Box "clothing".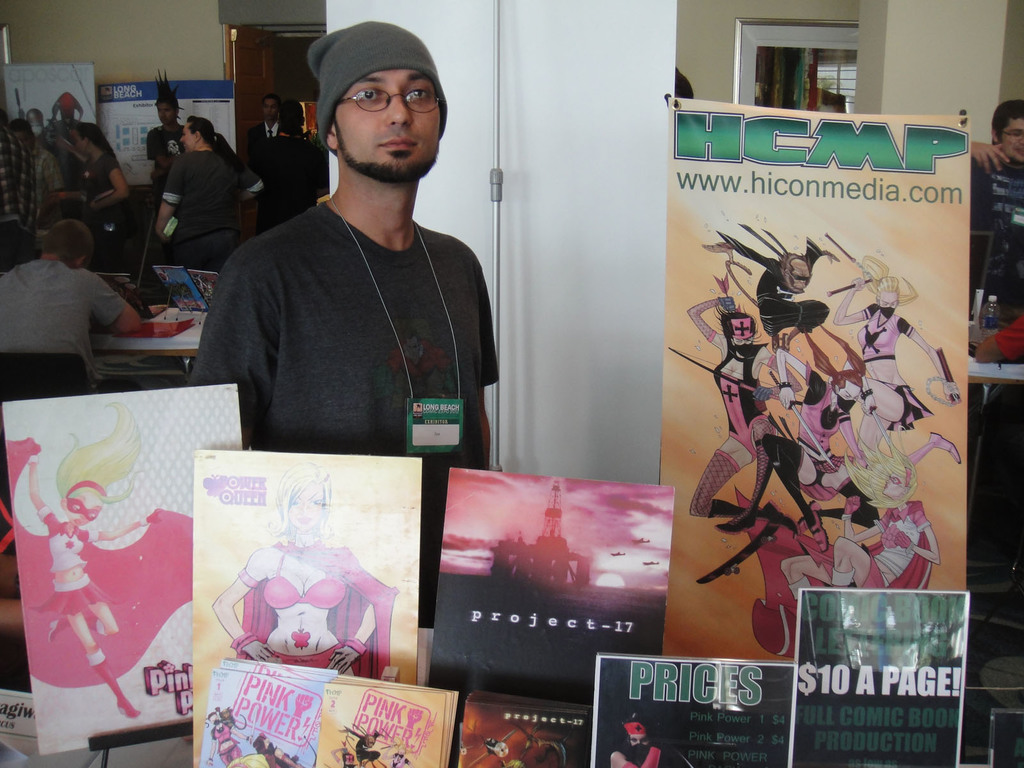
<region>159, 147, 246, 266</region>.
